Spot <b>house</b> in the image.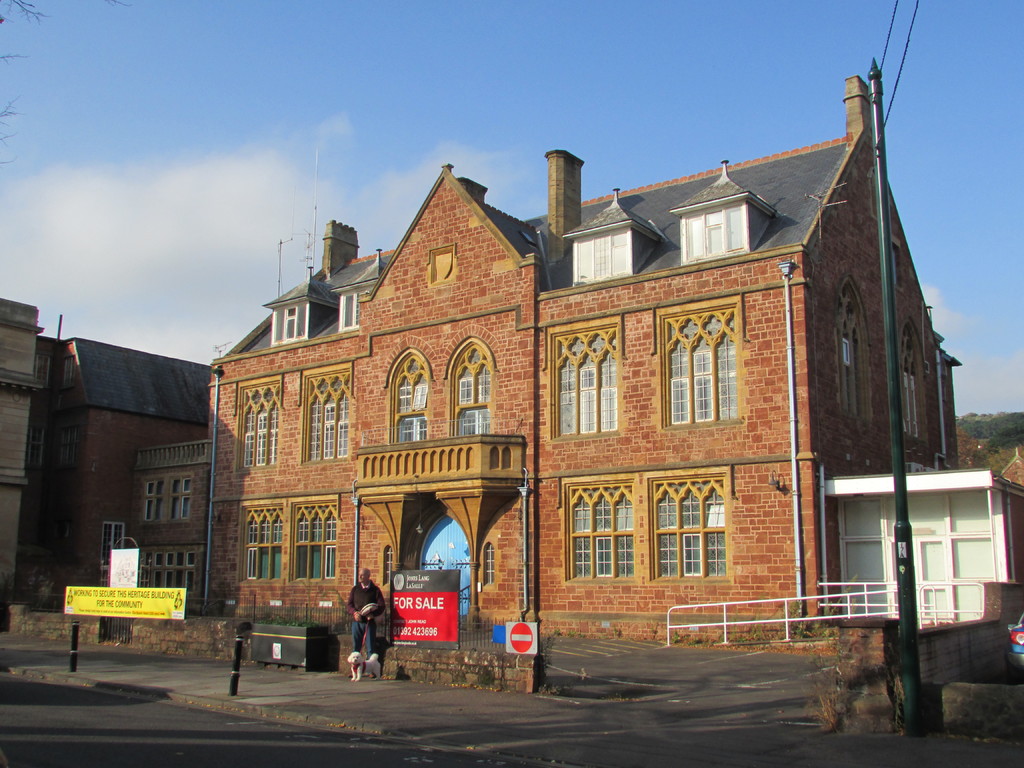
<b>house</b> found at {"x1": 998, "y1": 438, "x2": 1023, "y2": 484}.
